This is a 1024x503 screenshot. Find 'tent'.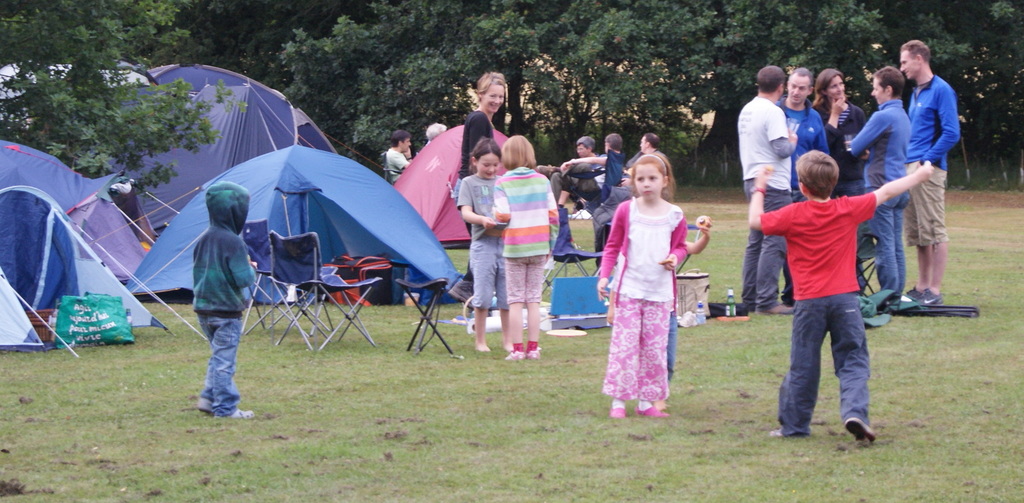
Bounding box: rect(147, 136, 426, 319).
